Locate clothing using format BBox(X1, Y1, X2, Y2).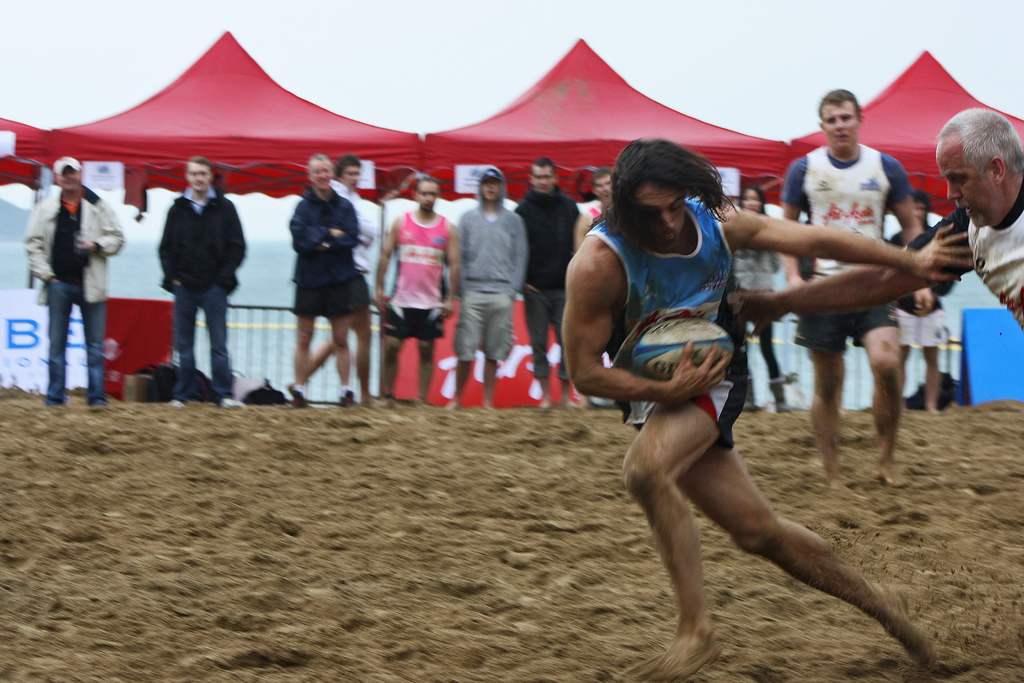
BBox(333, 174, 372, 317).
